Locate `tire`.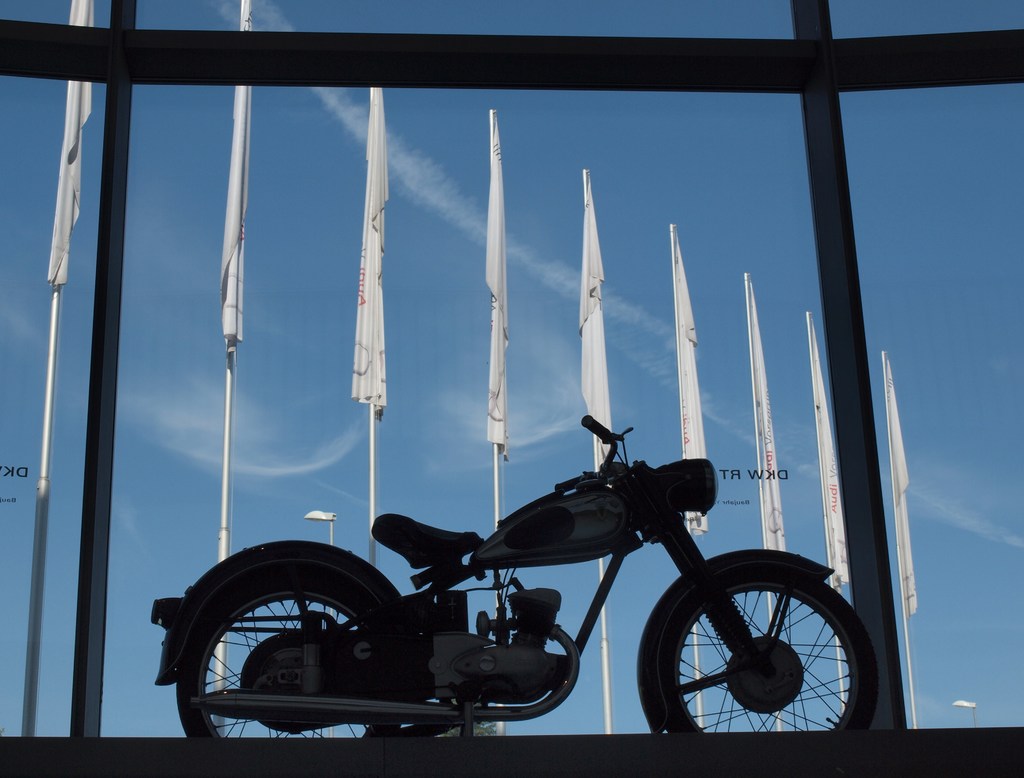
Bounding box: [664, 561, 879, 742].
